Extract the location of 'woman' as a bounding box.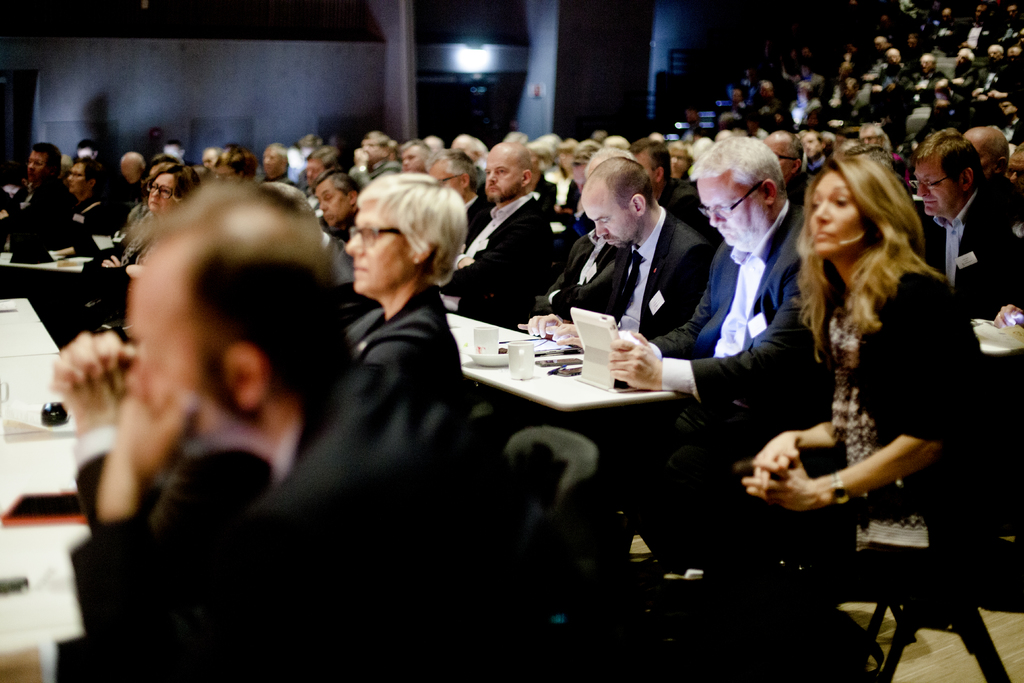
(102, 165, 203, 331).
